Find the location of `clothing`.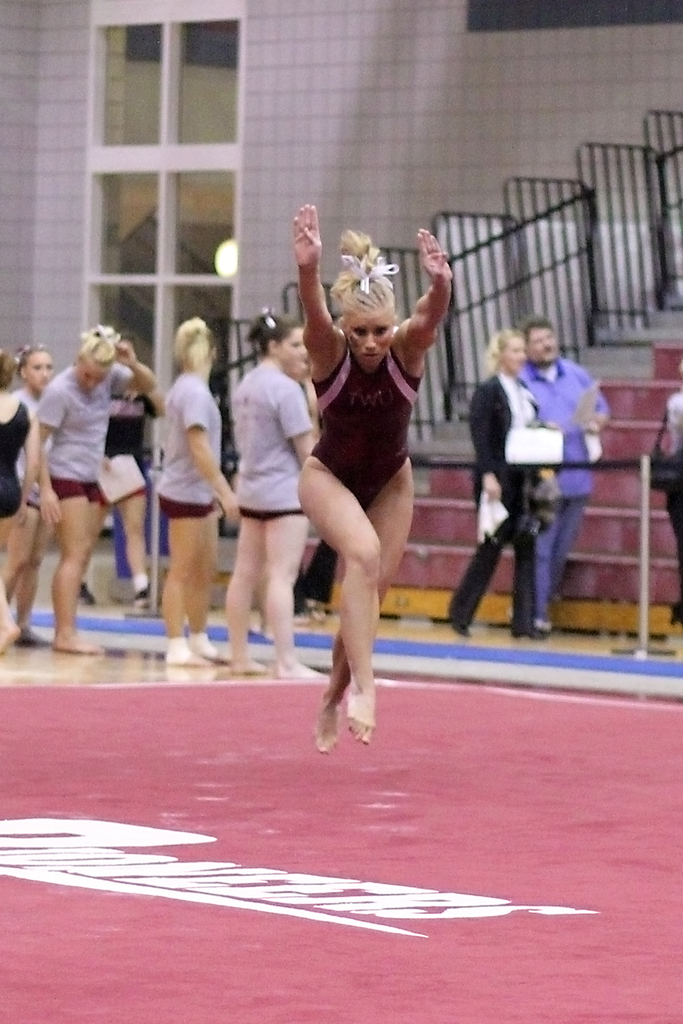
Location: region(36, 359, 117, 495).
